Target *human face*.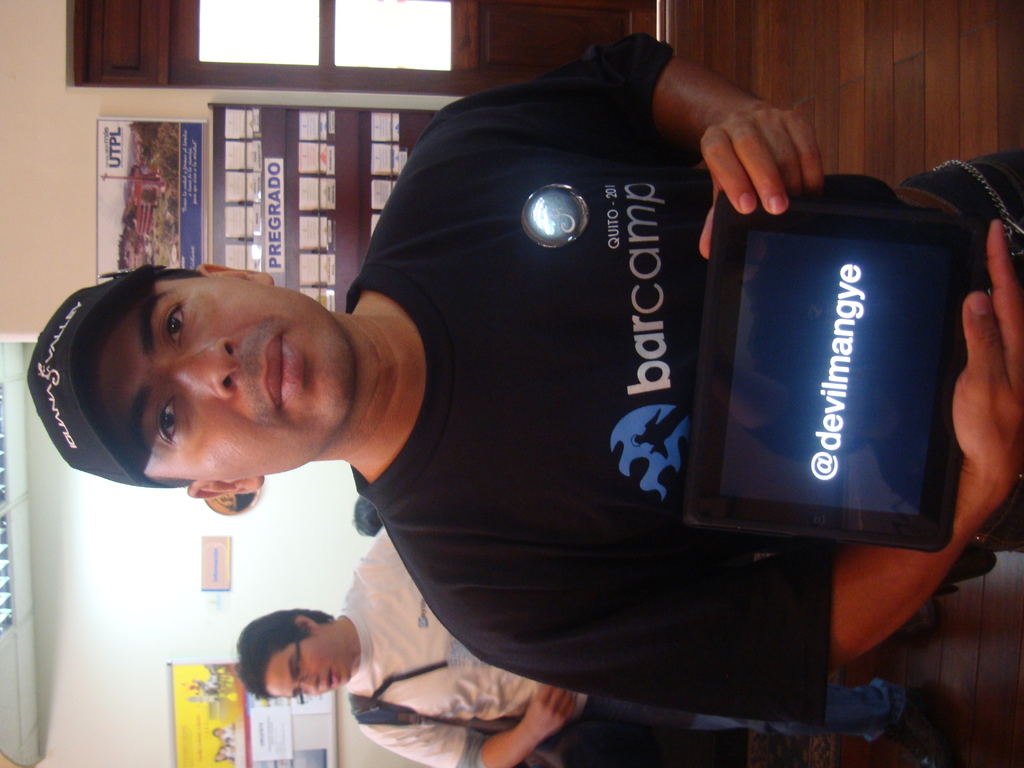
Target region: l=264, t=633, r=356, b=700.
